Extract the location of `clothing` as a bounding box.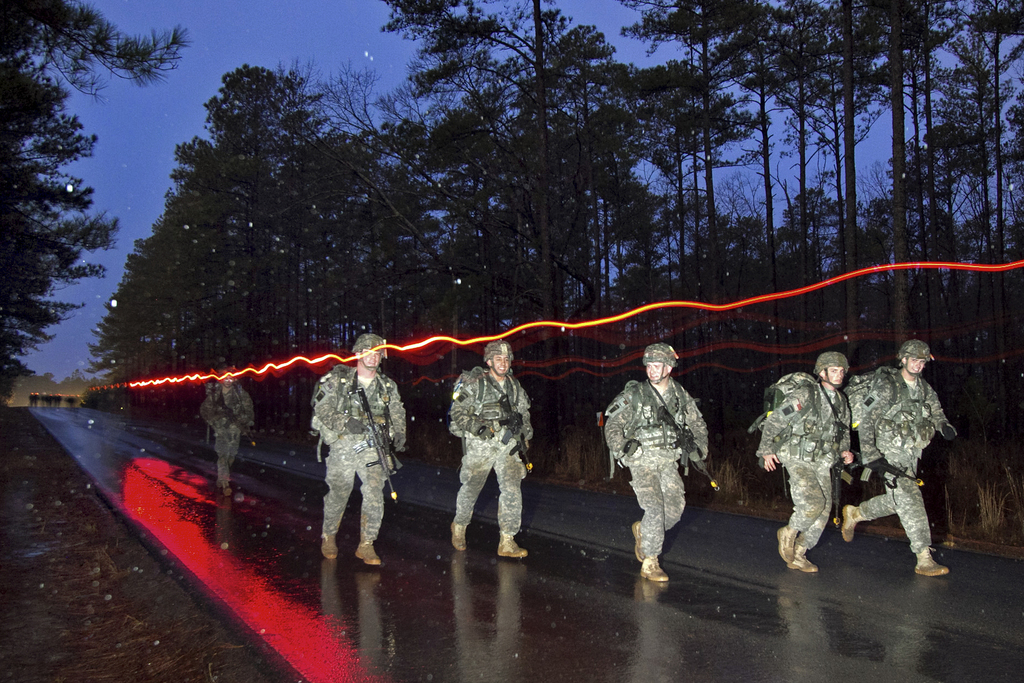
x1=756, y1=374, x2=849, y2=548.
